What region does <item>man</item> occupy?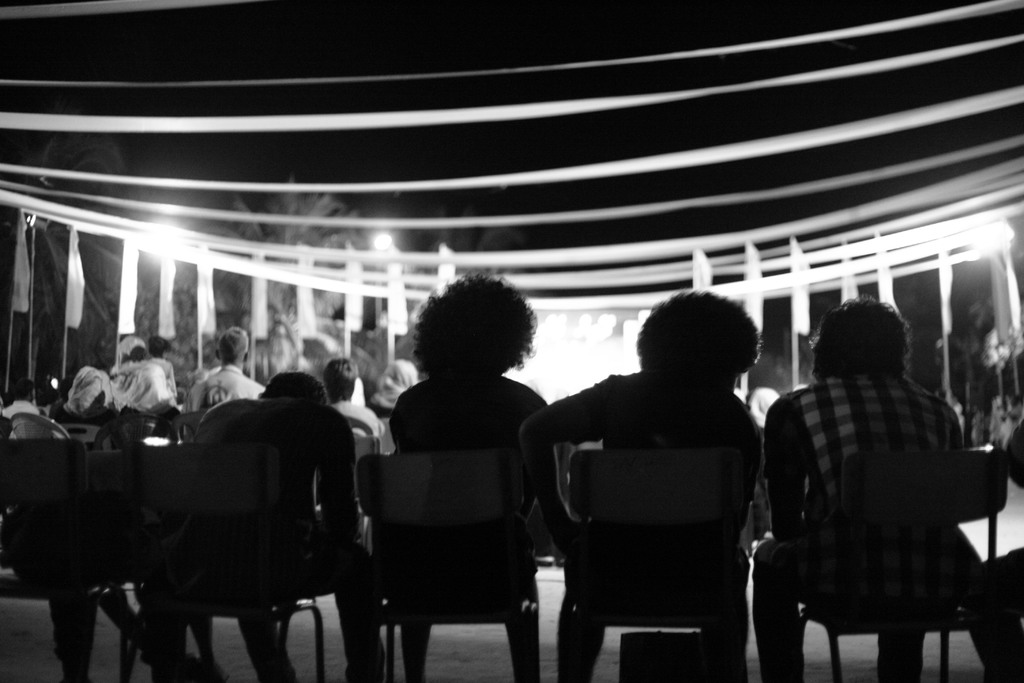
select_region(190, 370, 386, 682).
